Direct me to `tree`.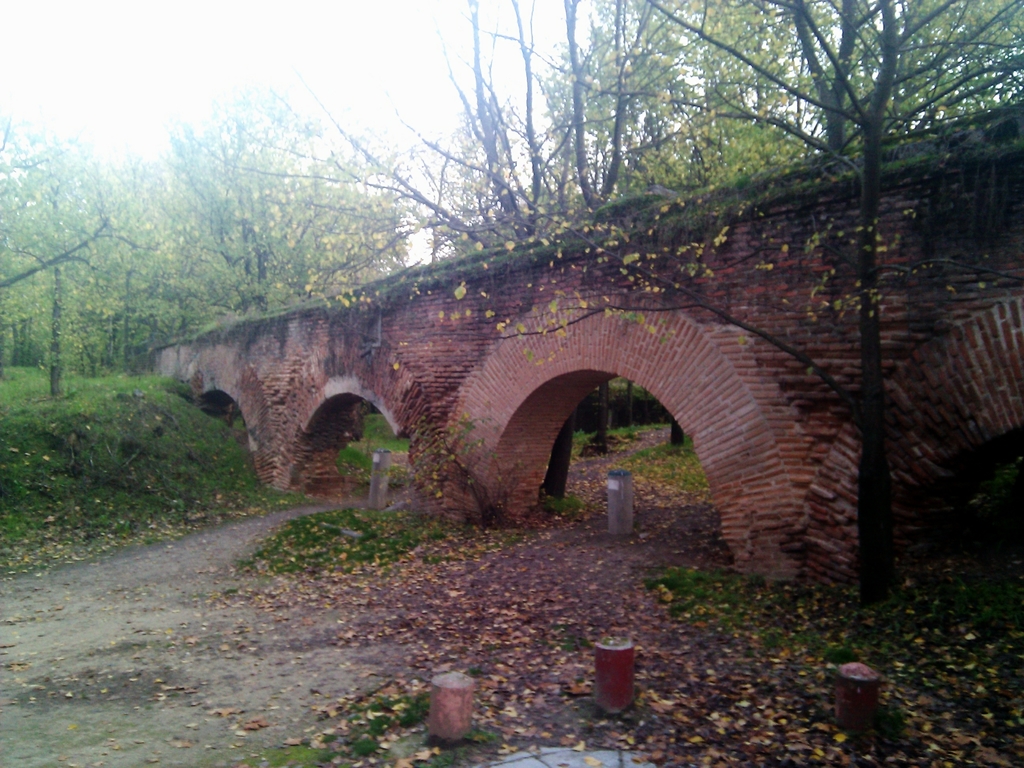
Direction: (x1=0, y1=117, x2=192, y2=348).
